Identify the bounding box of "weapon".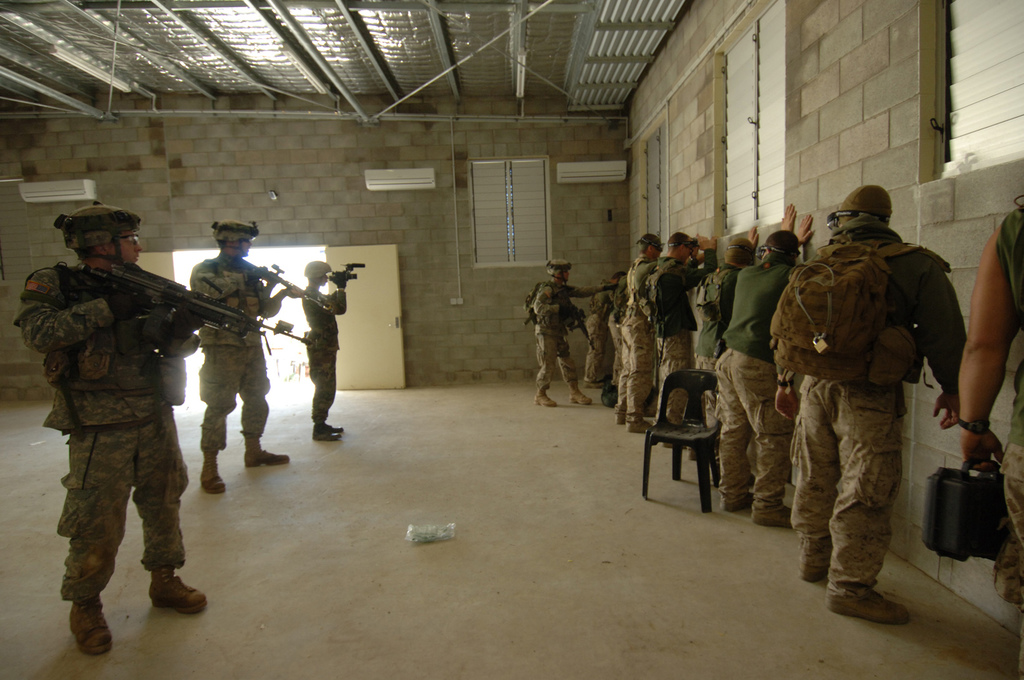
{"x1": 55, "y1": 252, "x2": 325, "y2": 359}.
